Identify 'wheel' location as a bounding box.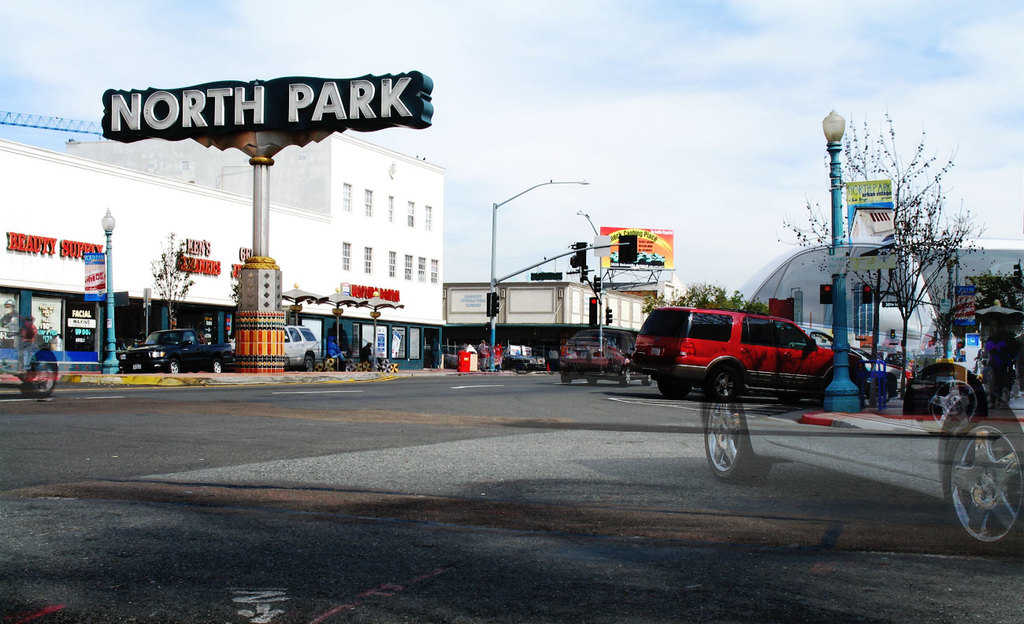
[659,375,691,399].
